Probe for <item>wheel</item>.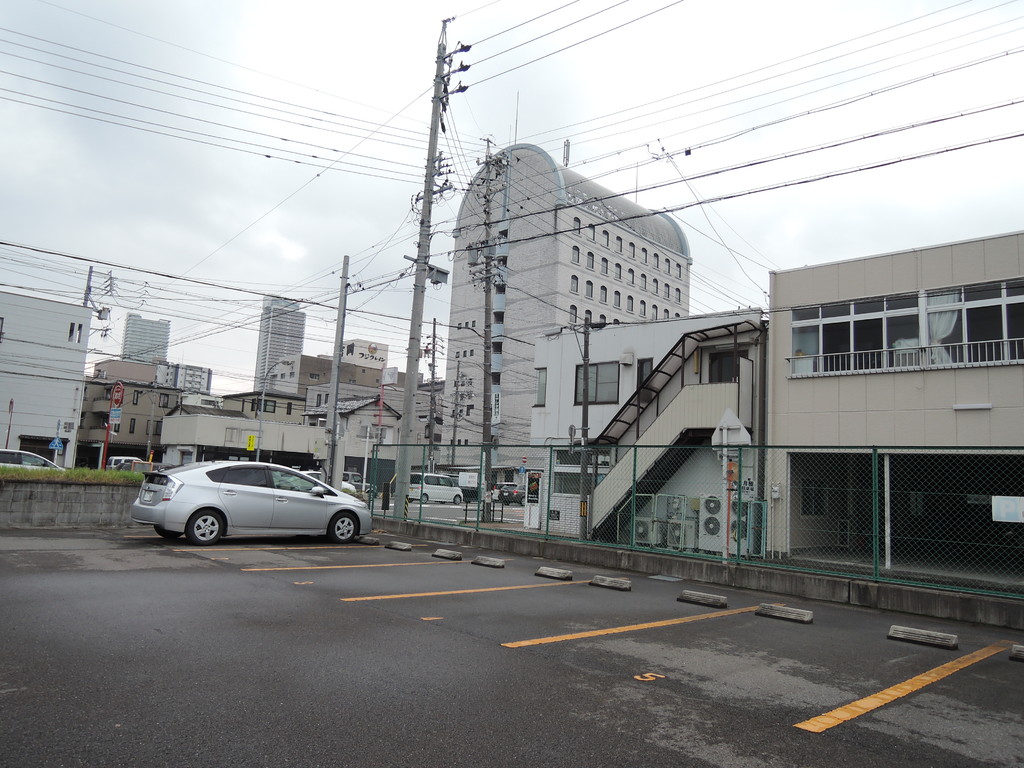
Probe result: (521, 495, 526, 506).
